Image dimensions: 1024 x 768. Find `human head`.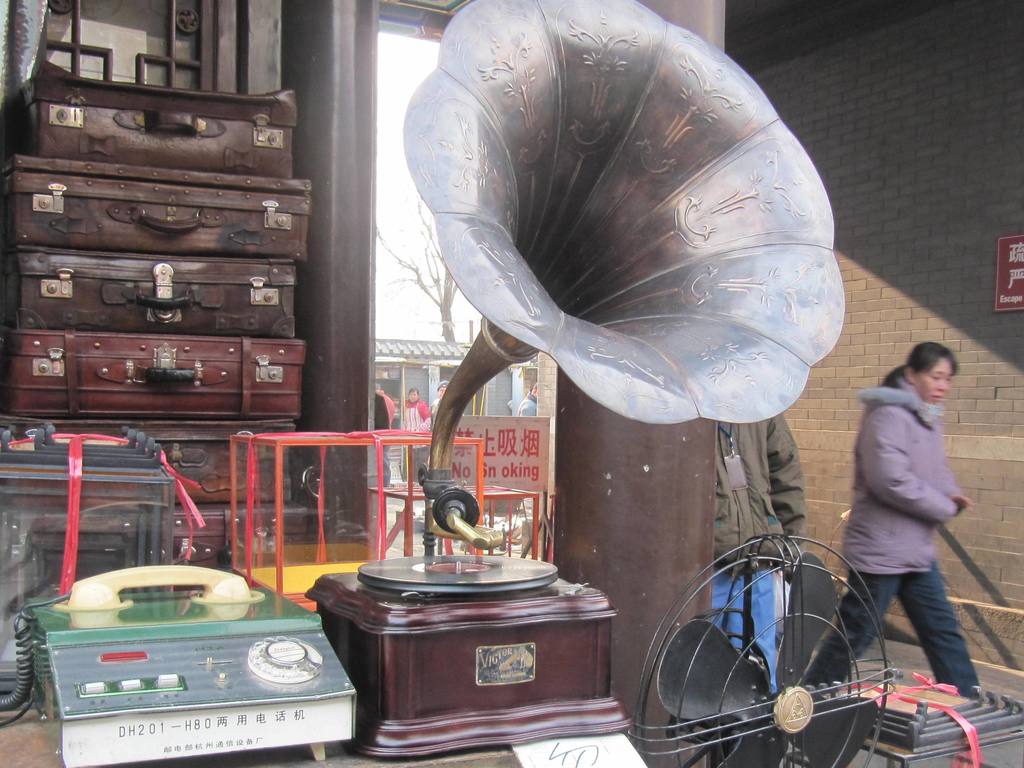
[900, 342, 956, 406].
